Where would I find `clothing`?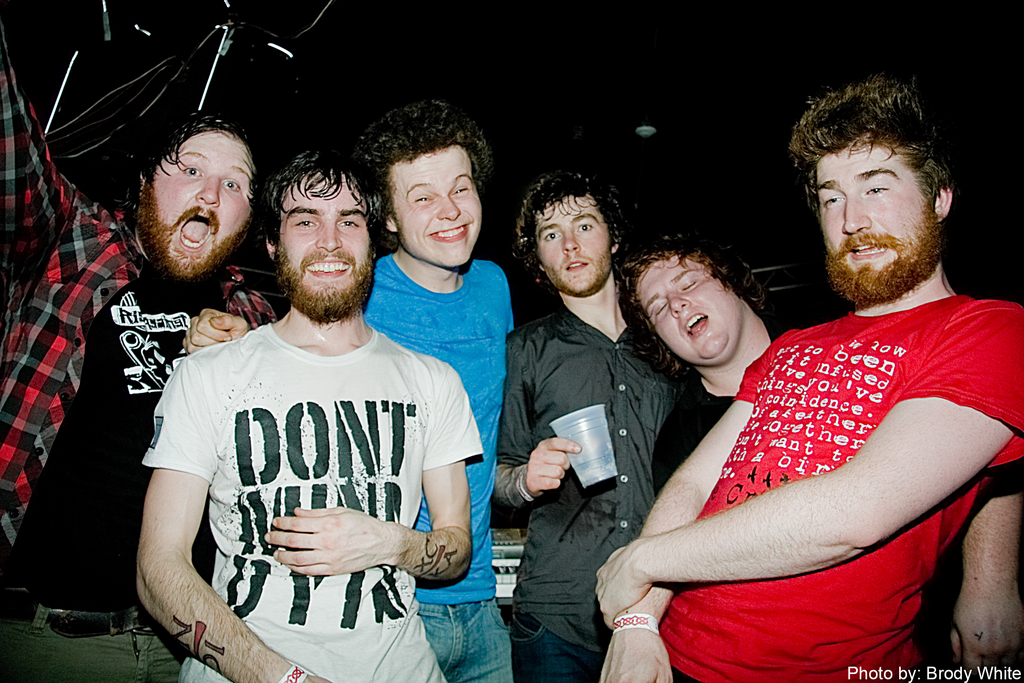
At bbox(653, 280, 1021, 682).
